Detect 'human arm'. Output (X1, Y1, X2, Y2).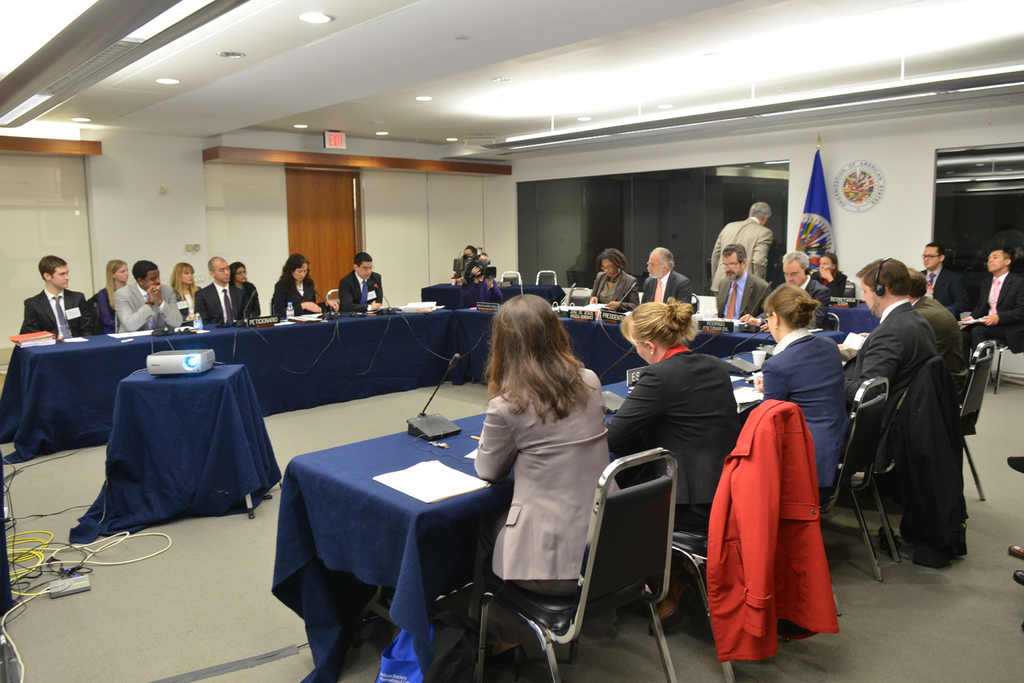
(610, 370, 659, 452).
